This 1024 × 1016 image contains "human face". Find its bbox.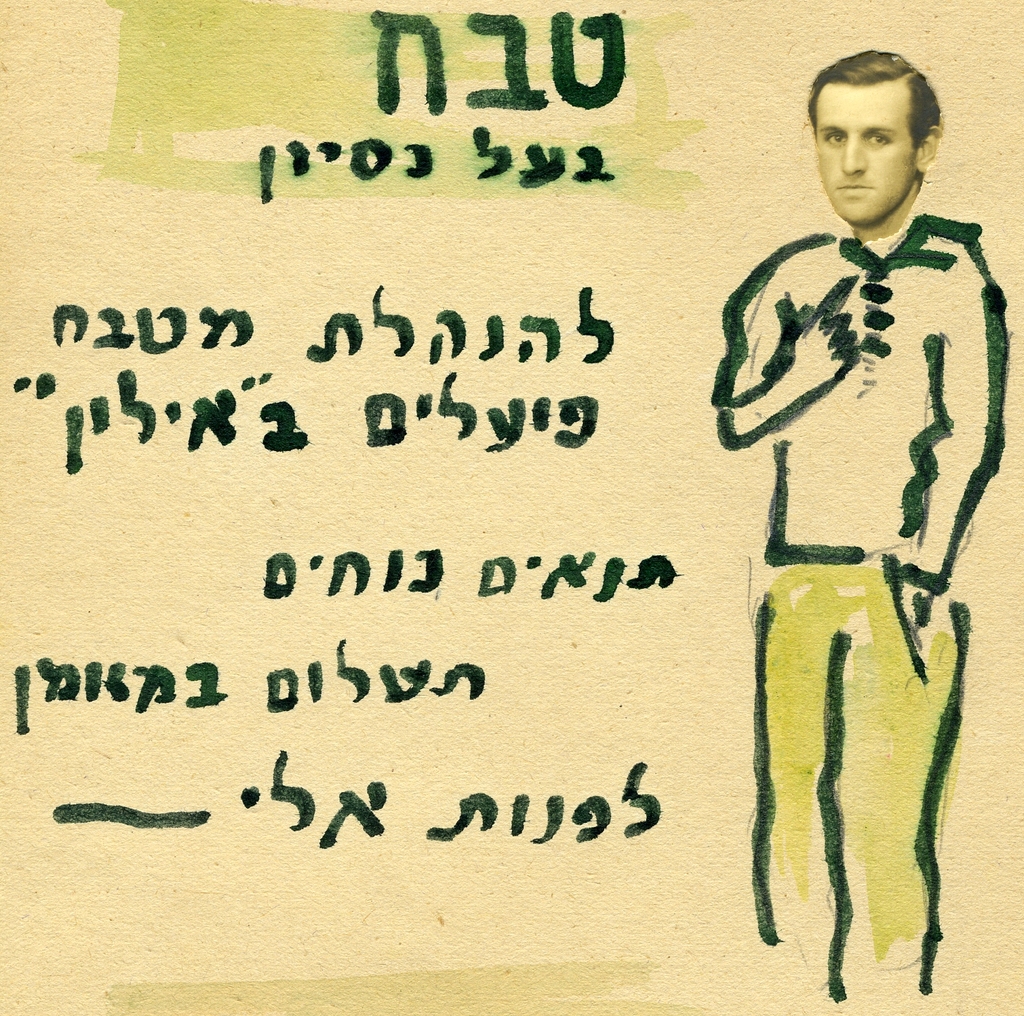
bbox=[810, 84, 918, 226].
